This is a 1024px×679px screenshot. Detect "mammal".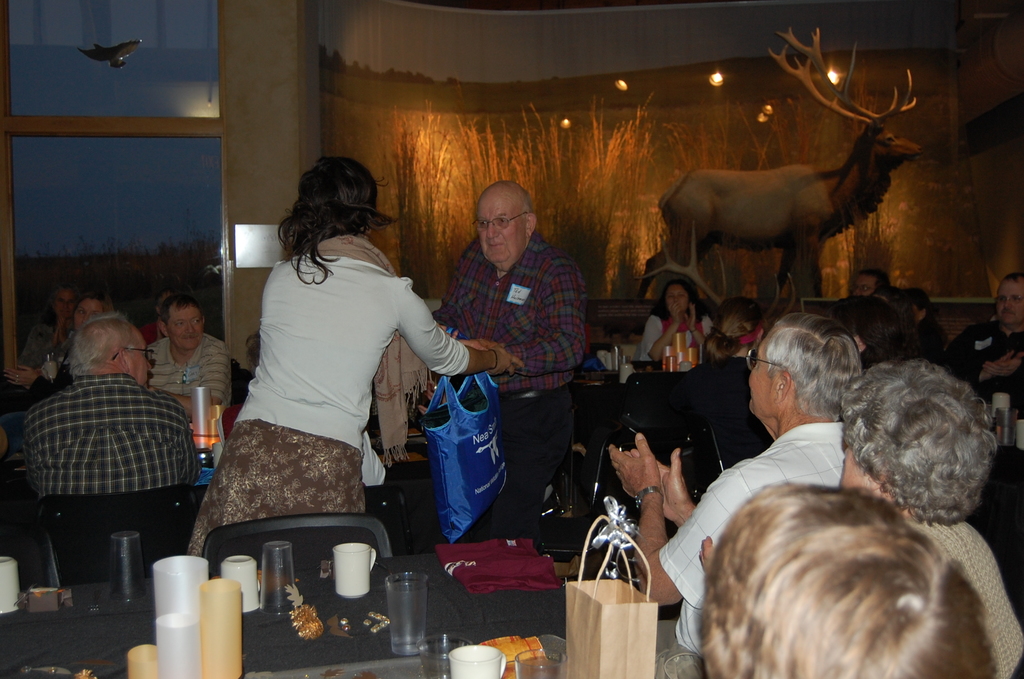
<region>24, 288, 73, 359</region>.
